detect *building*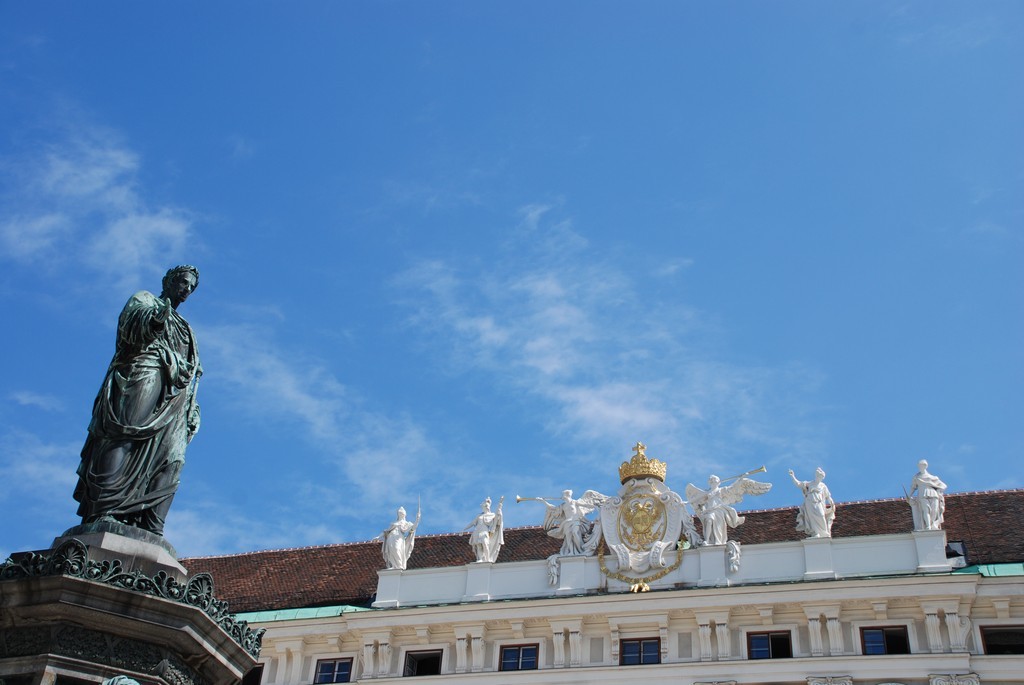
{"left": 177, "top": 444, "right": 1023, "bottom": 684}
